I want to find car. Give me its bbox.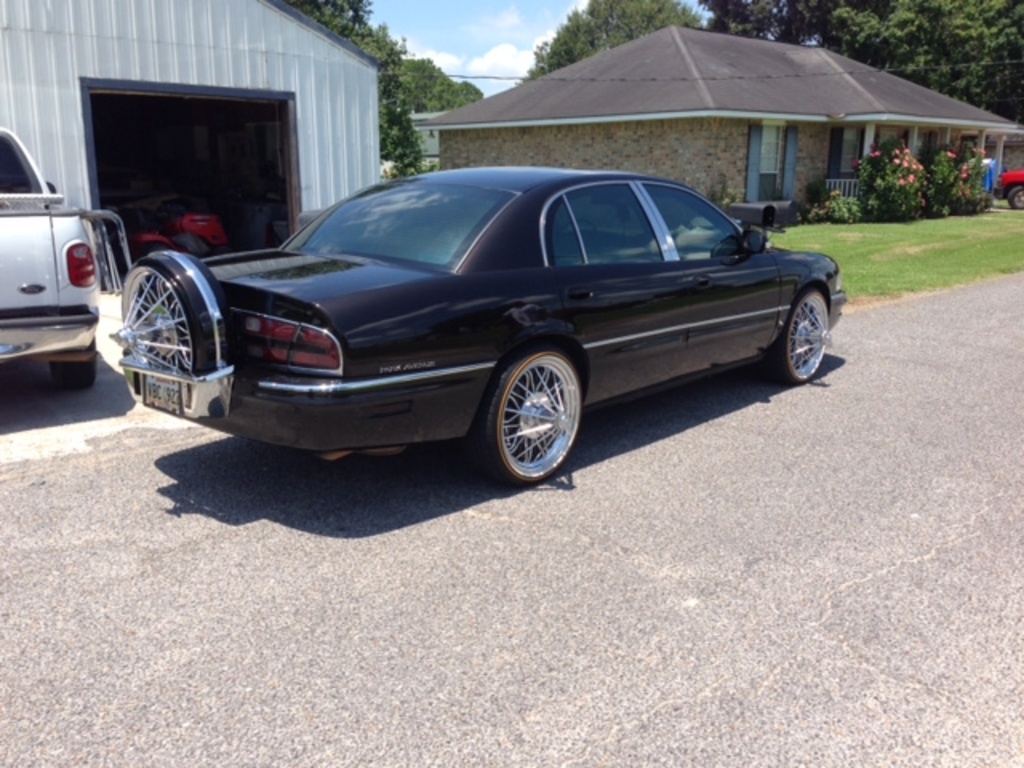
[left=0, top=130, right=107, bottom=392].
